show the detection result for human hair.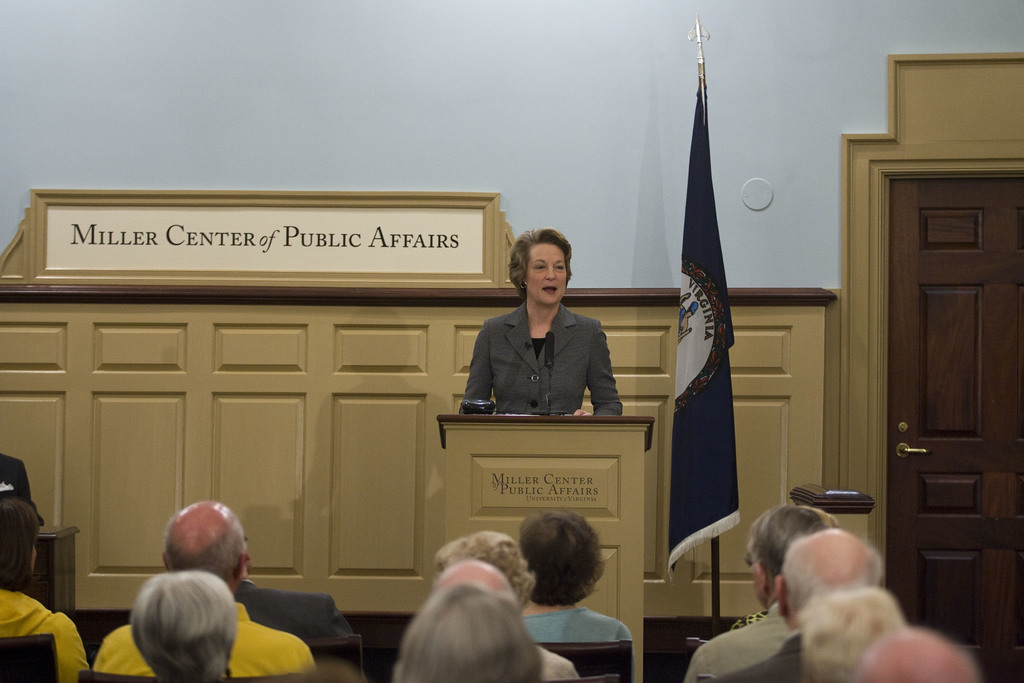
[left=434, top=537, right=538, bottom=611].
